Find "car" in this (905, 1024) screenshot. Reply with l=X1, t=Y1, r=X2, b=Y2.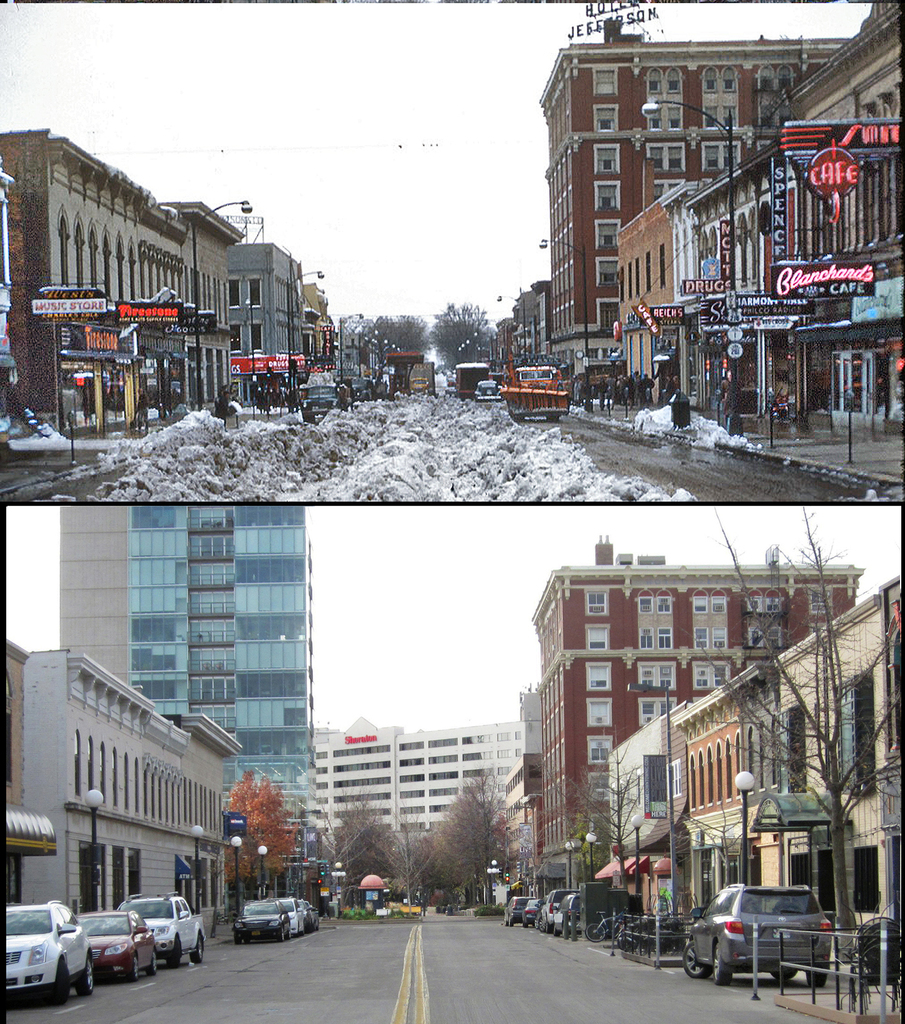
l=239, t=903, r=285, b=945.
